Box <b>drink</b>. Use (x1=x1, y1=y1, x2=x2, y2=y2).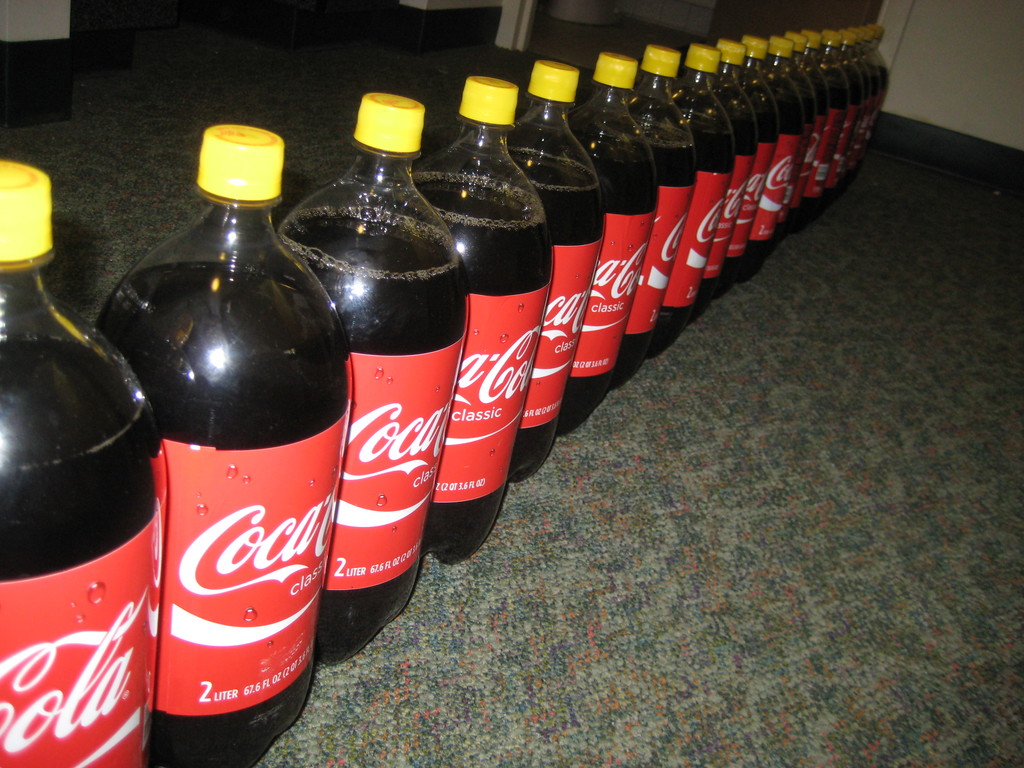
(x1=109, y1=124, x2=340, y2=755).
